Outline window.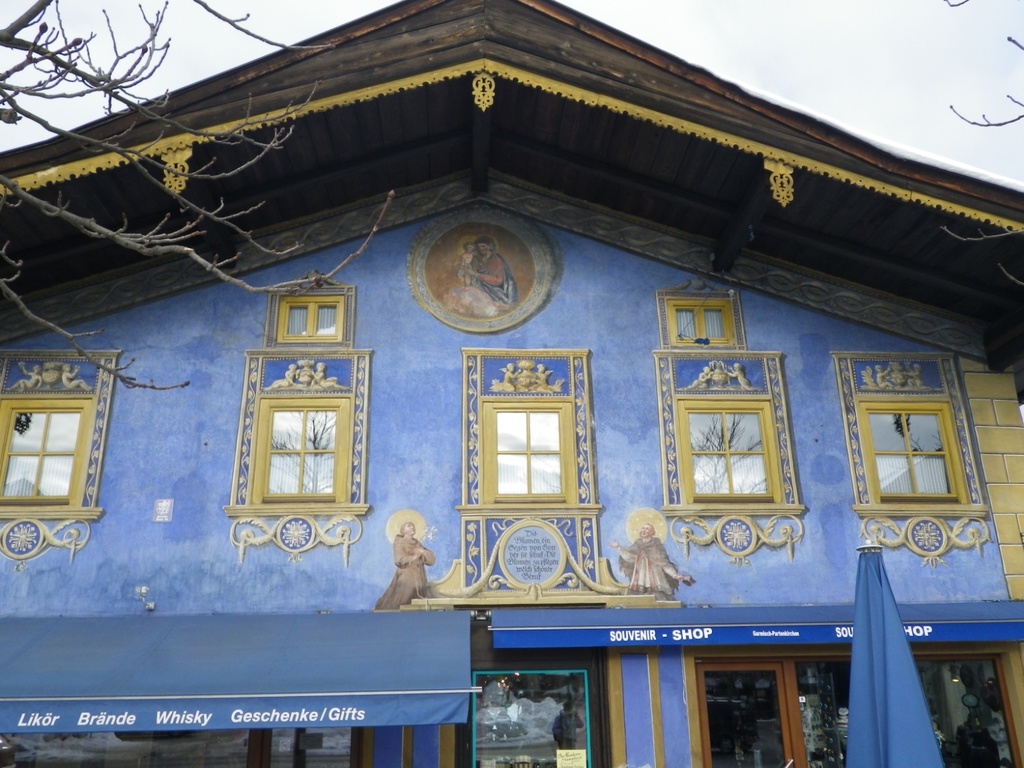
Outline: crop(256, 399, 353, 504).
